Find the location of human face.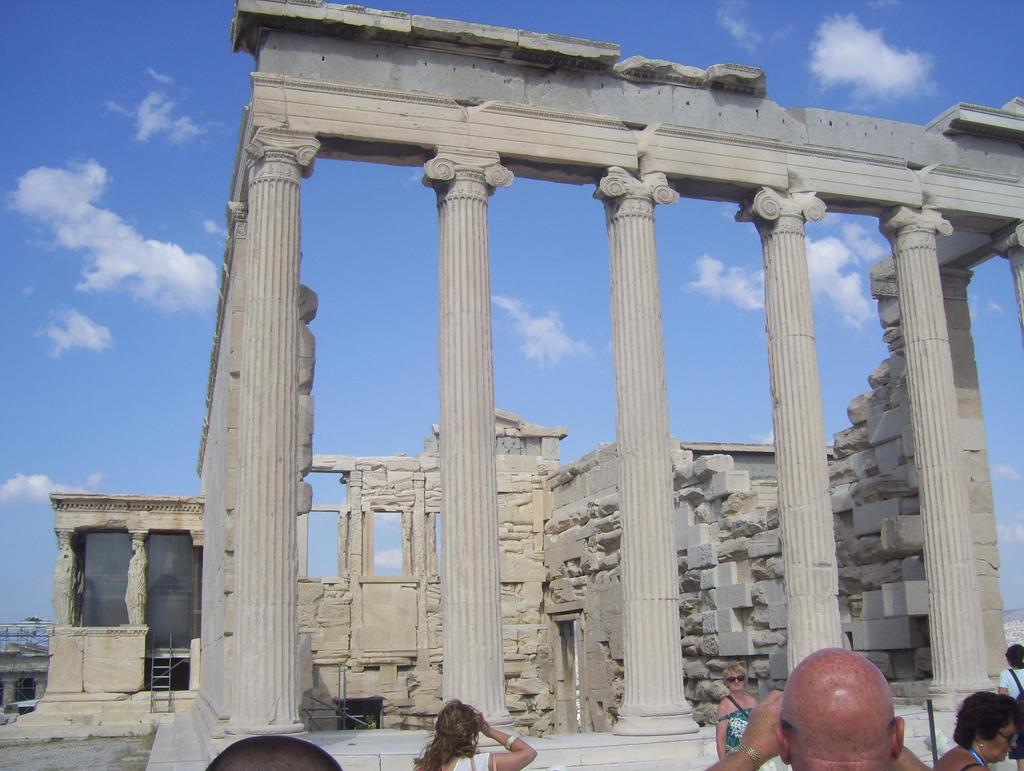
Location: pyautogui.locateOnScreen(718, 667, 748, 692).
